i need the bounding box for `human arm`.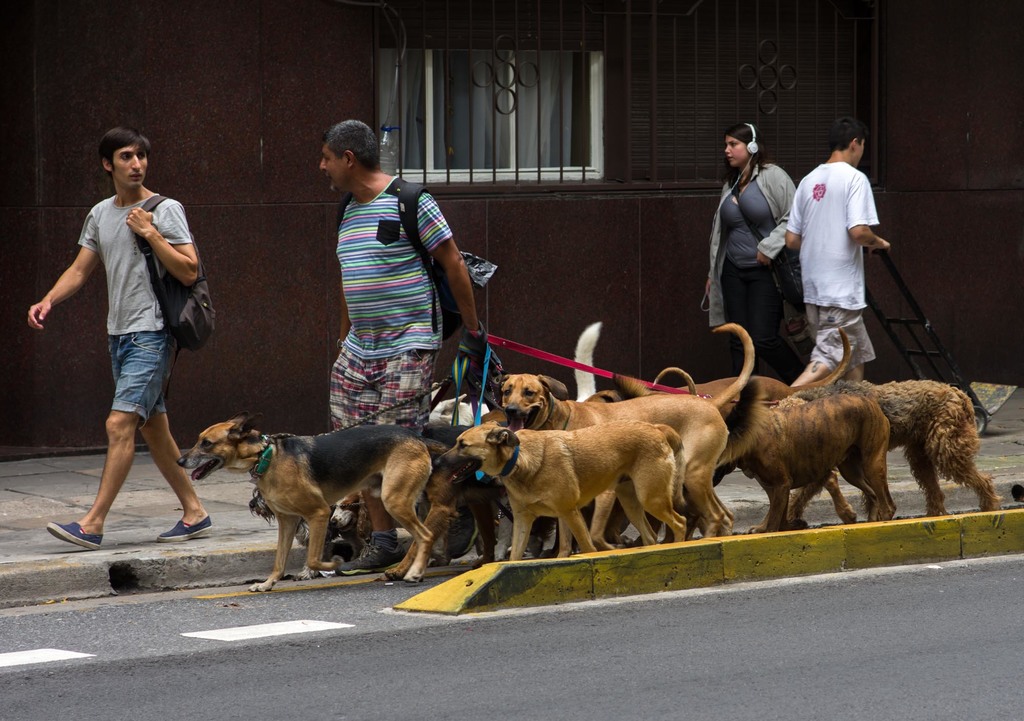
Here it is: Rect(125, 197, 193, 292).
